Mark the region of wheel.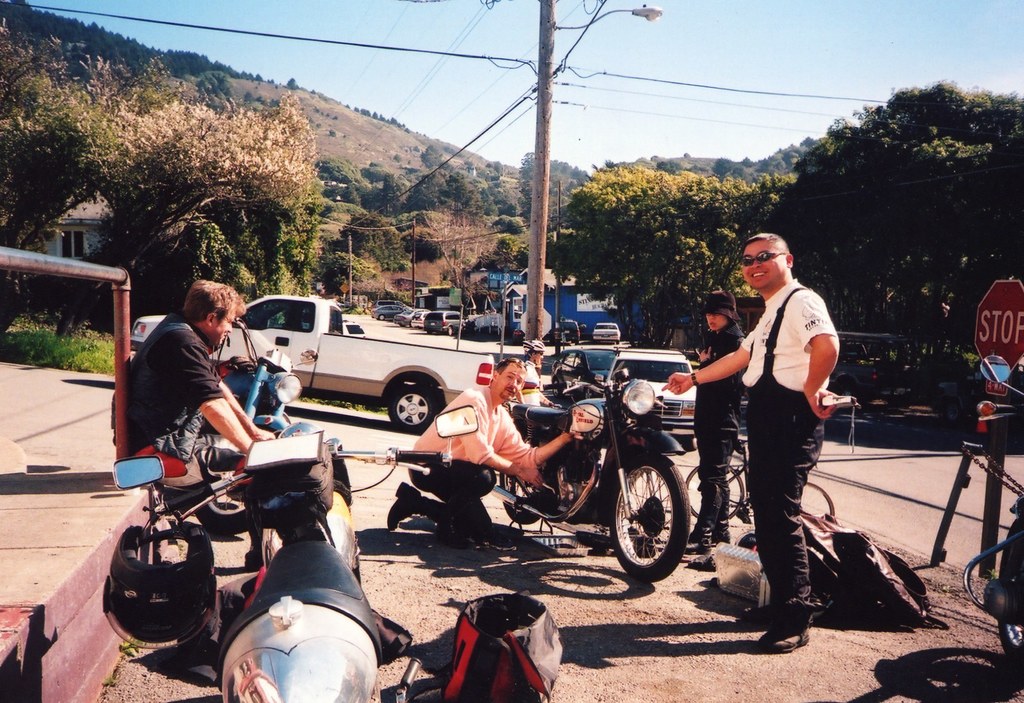
Region: (left=685, top=436, right=694, bottom=452).
